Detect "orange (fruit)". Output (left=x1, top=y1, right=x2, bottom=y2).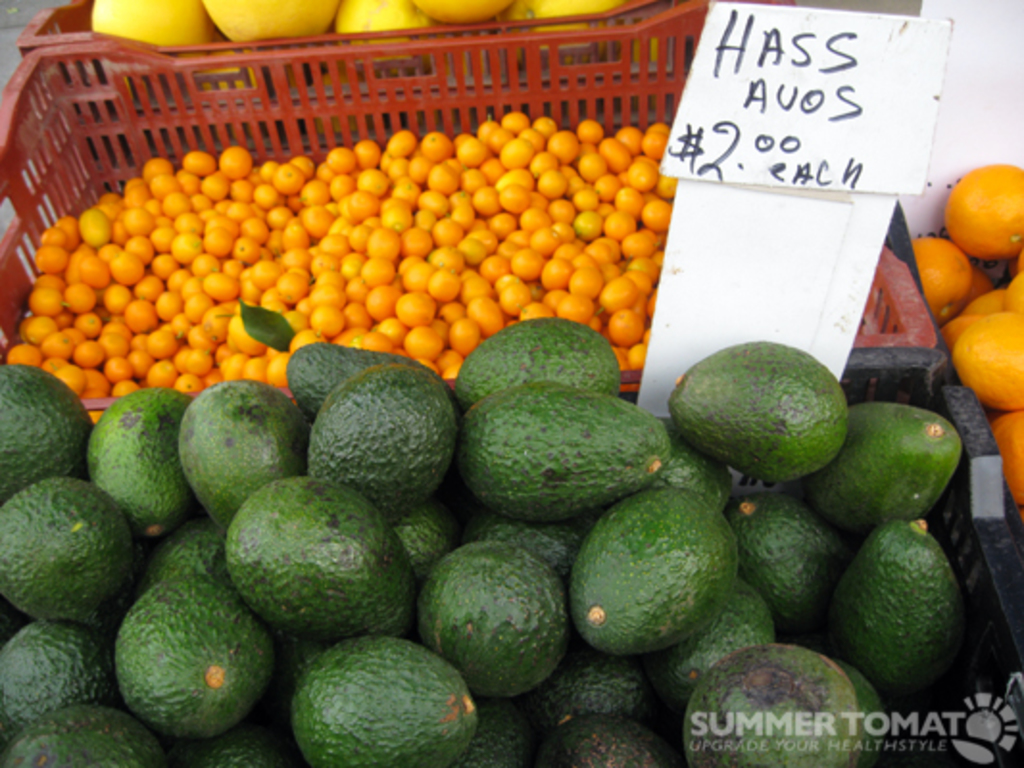
(left=503, top=228, right=540, bottom=255).
